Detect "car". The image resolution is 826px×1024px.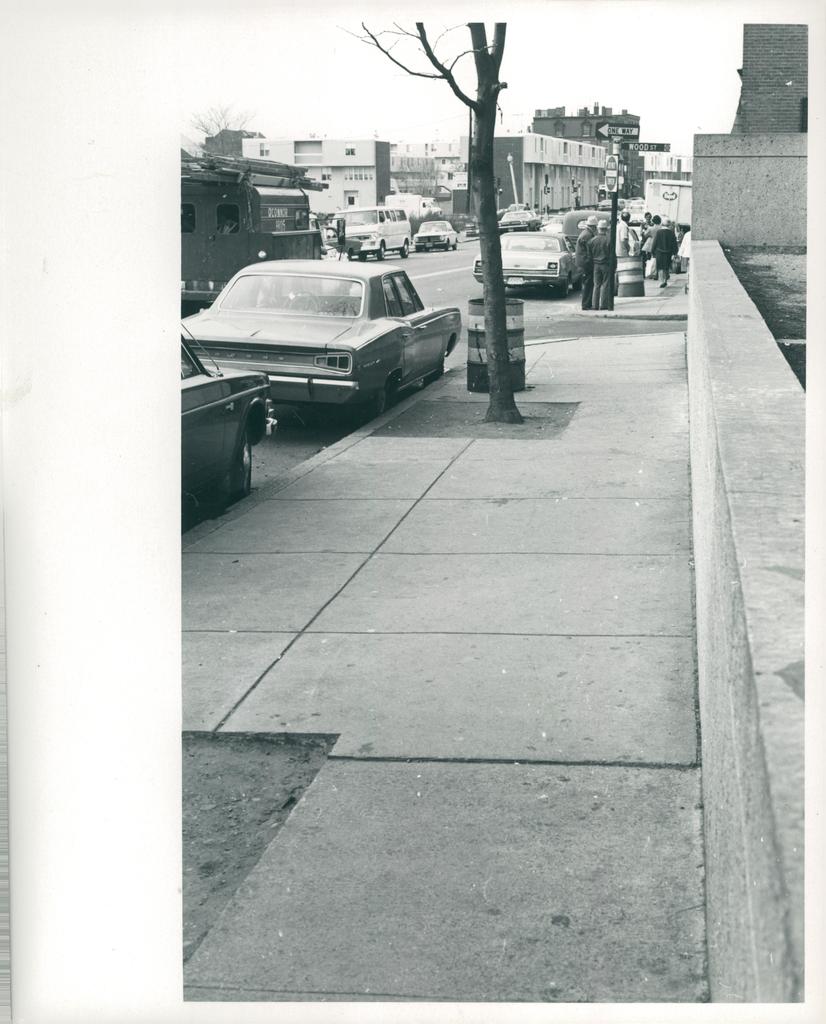
(530,211,537,218).
